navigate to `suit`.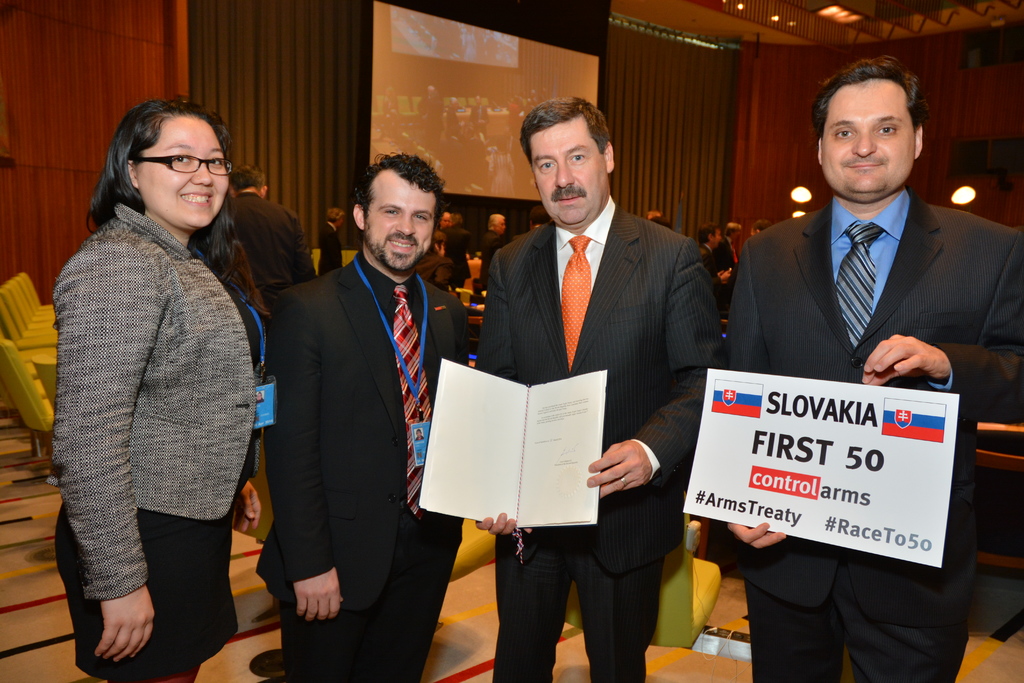
Navigation target: box(322, 222, 343, 276).
